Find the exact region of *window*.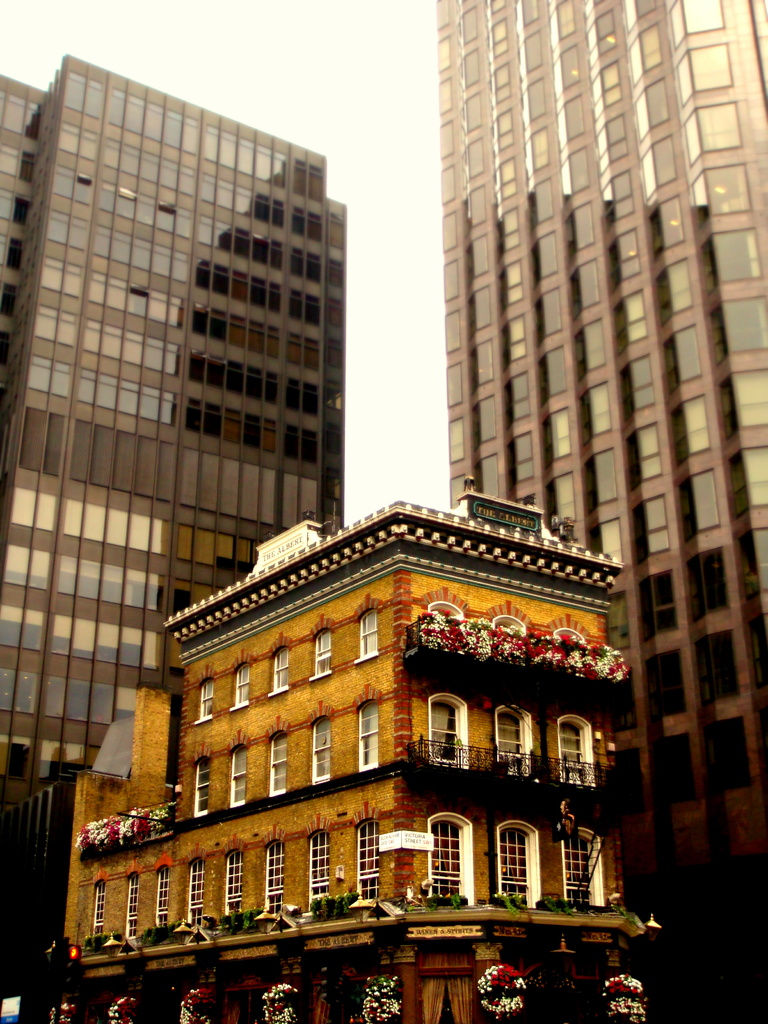
Exact region: 310, 717, 329, 787.
